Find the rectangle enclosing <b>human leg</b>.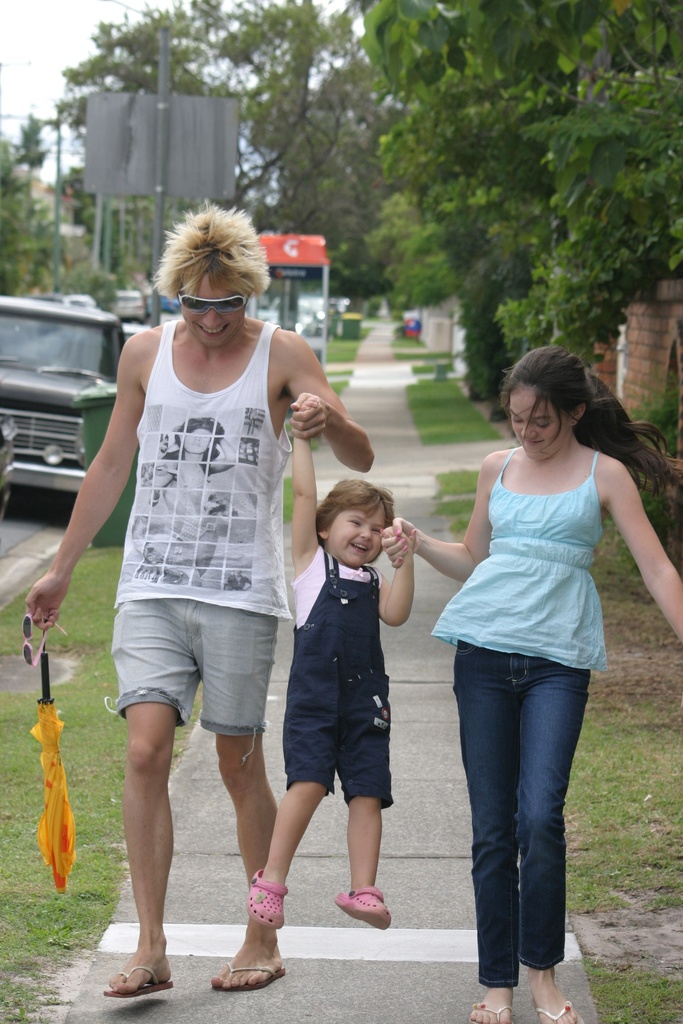
(x1=344, y1=687, x2=397, y2=929).
